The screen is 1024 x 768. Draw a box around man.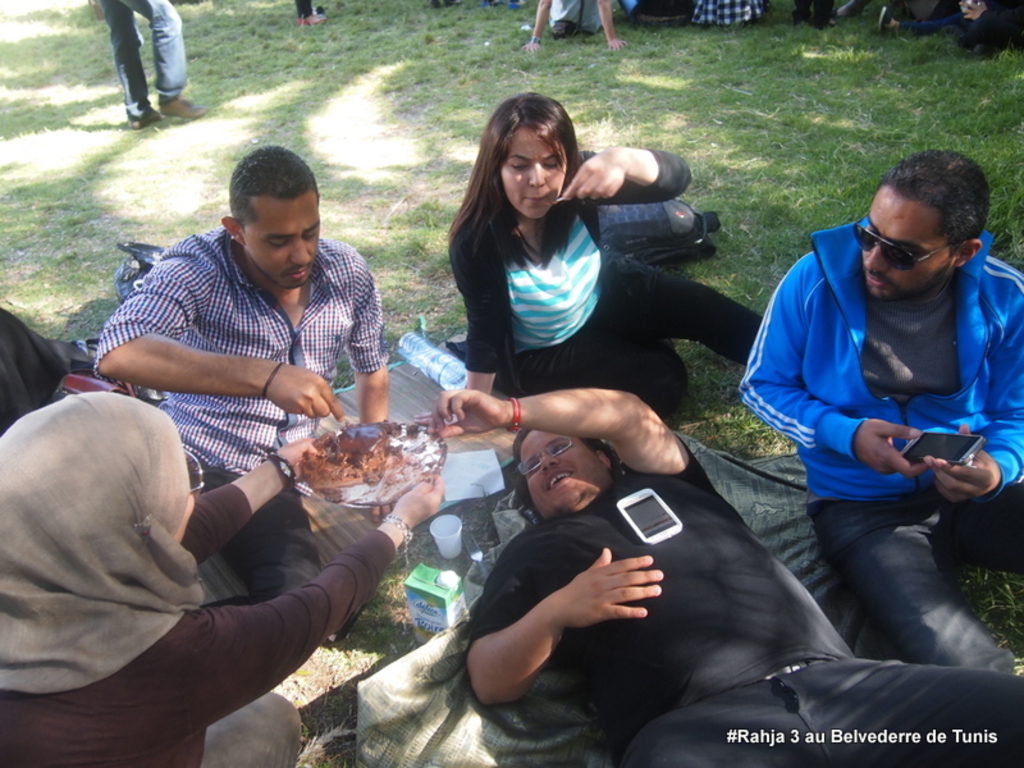
83,0,209,131.
